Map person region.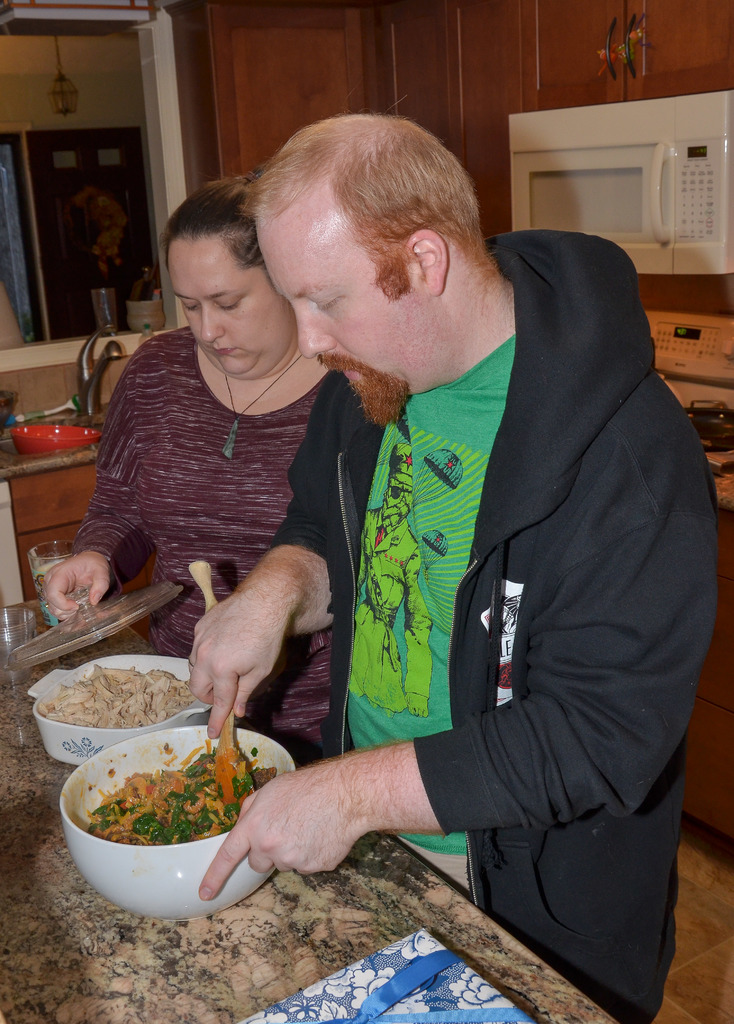
Mapped to [x1=240, y1=92, x2=719, y2=995].
